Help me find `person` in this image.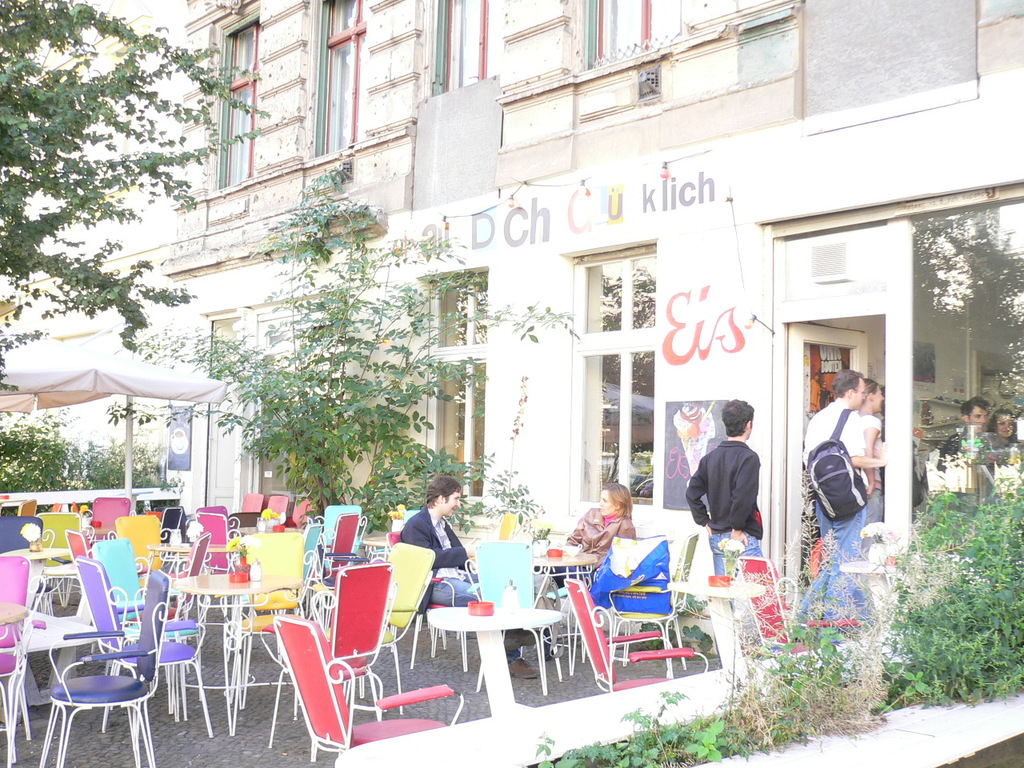
Found it: pyautogui.locateOnScreen(855, 386, 882, 546).
